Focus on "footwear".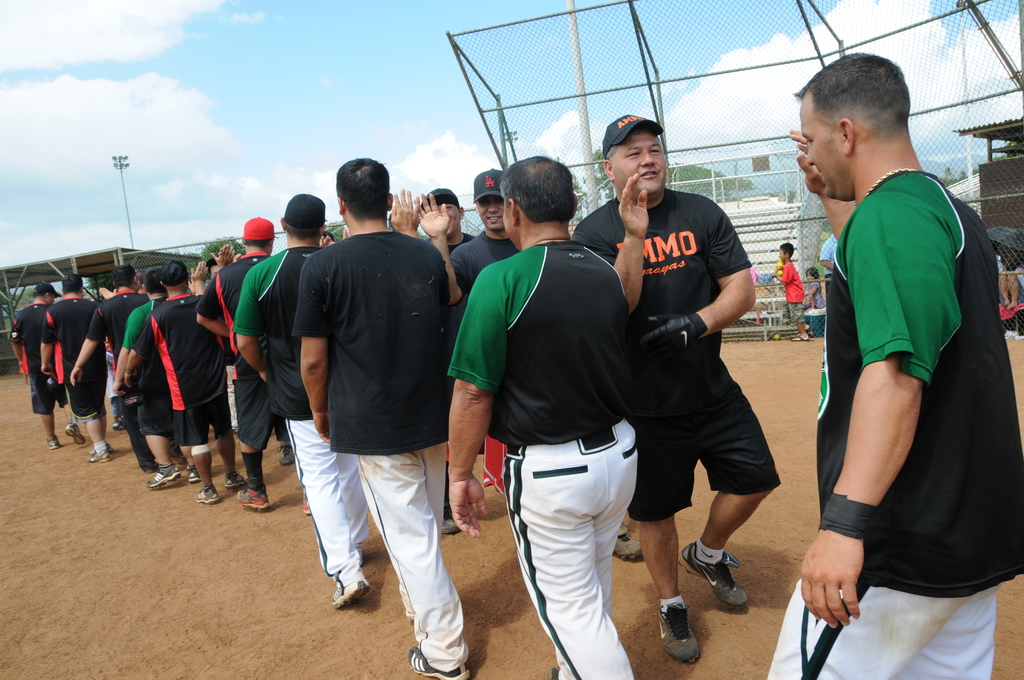
Focused at <region>147, 467, 182, 487</region>.
